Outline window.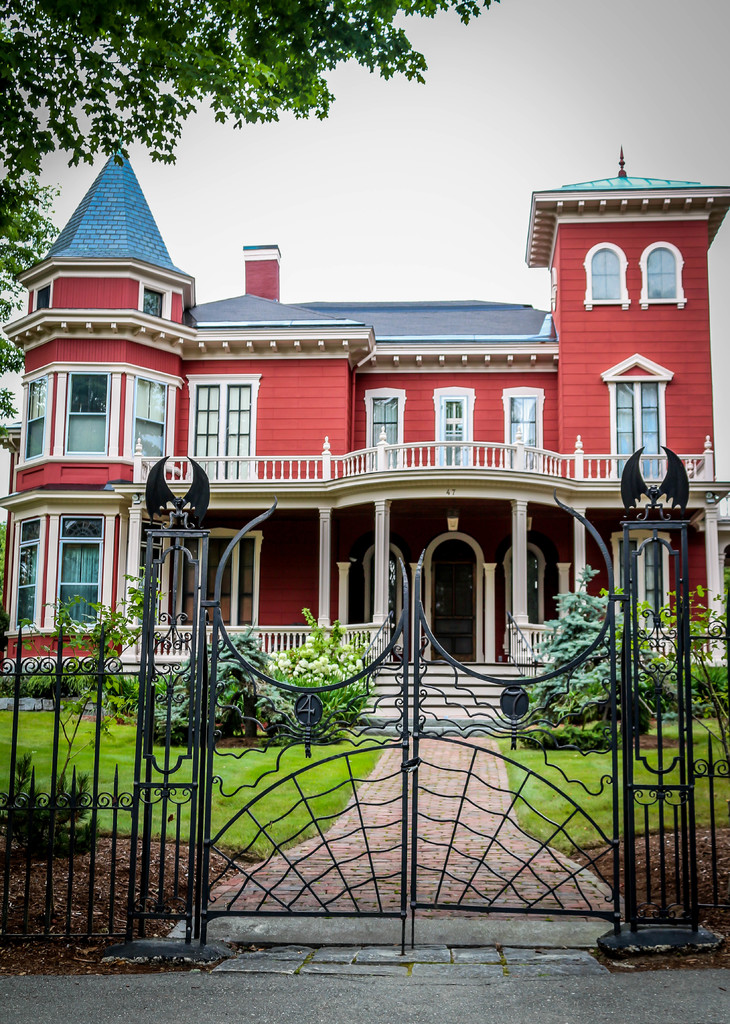
Outline: [601, 345, 673, 481].
